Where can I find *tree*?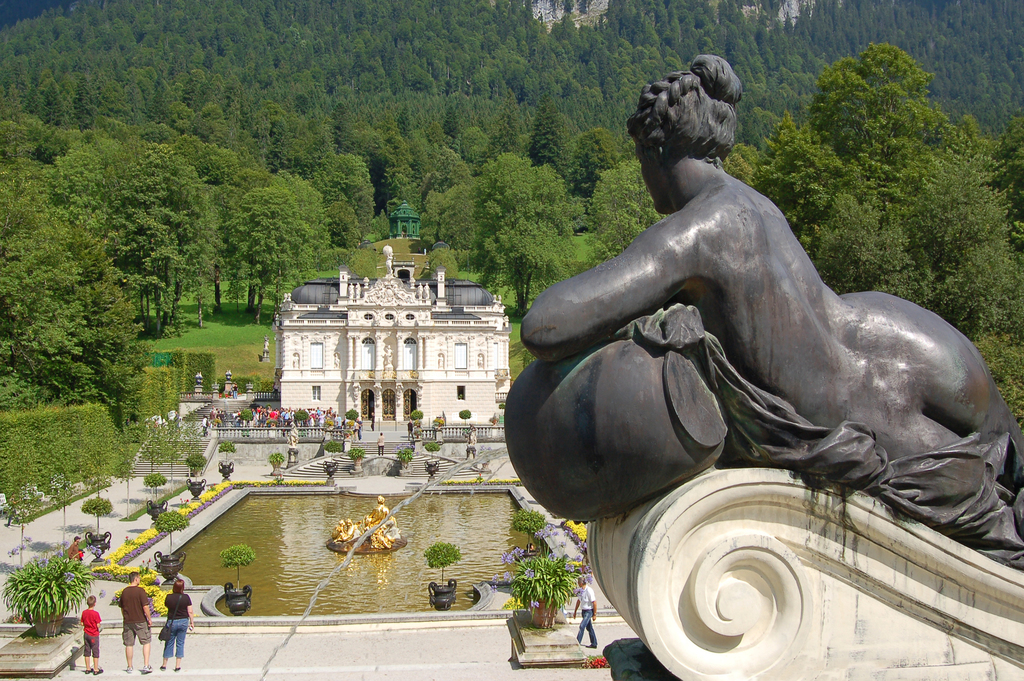
You can find it at BBox(579, 144, 666, 244).
